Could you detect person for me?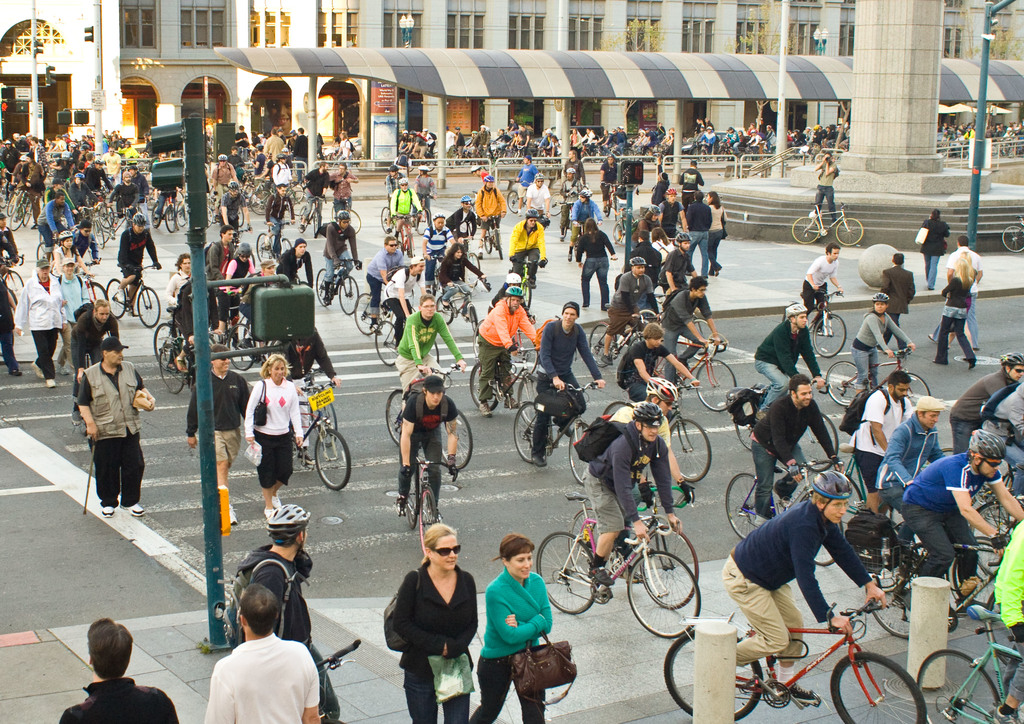
Detection result: <bbox>579, 400, 680, 585</bbox>.
